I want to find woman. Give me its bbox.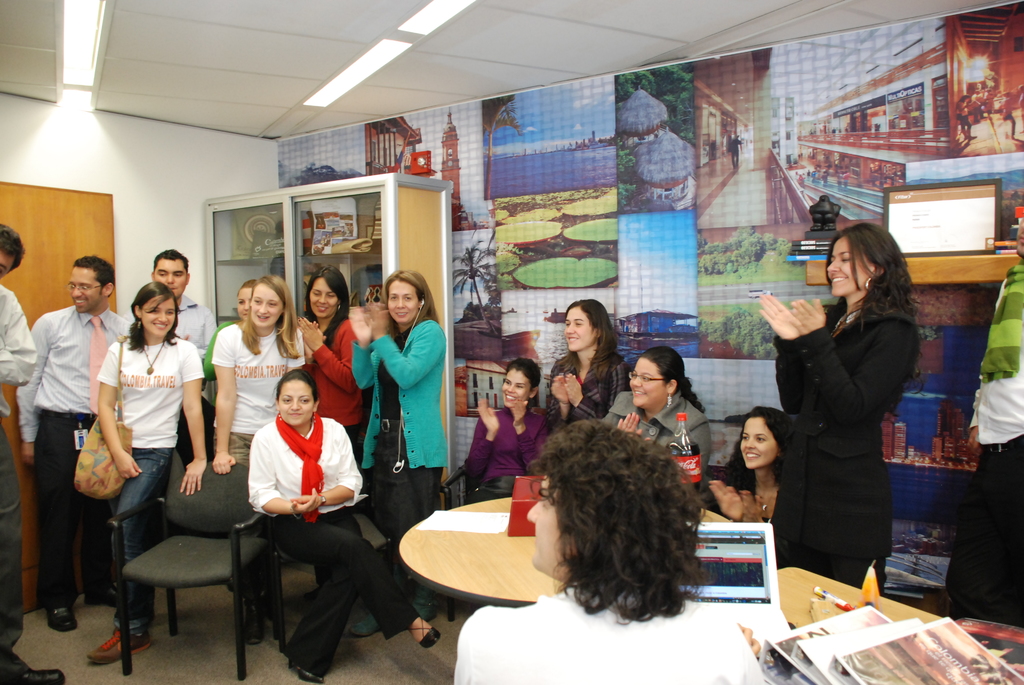
(left=467, top=353, right=568, bottom=503).
